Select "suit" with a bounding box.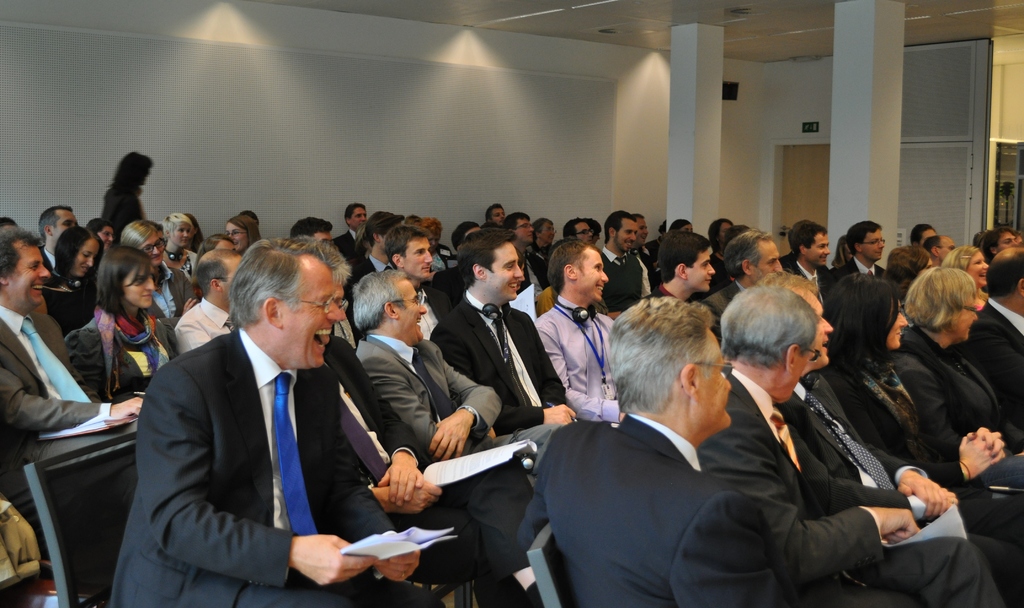
170 293 237 354.
